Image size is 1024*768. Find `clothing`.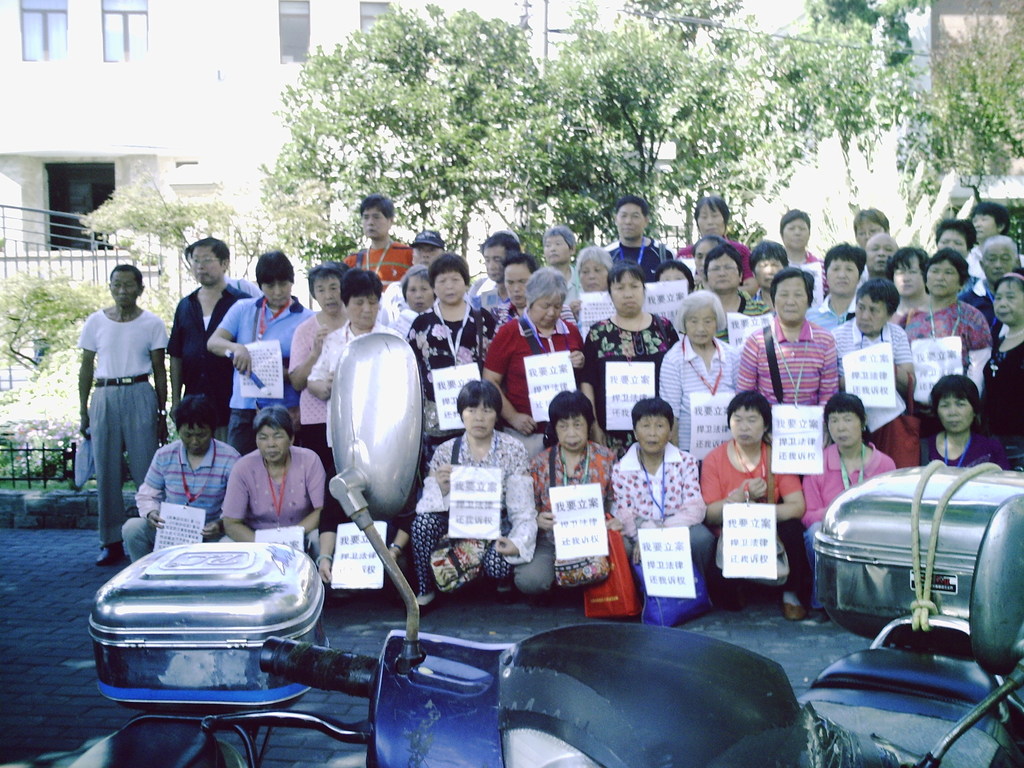
region(172, 285, 244, 396).
